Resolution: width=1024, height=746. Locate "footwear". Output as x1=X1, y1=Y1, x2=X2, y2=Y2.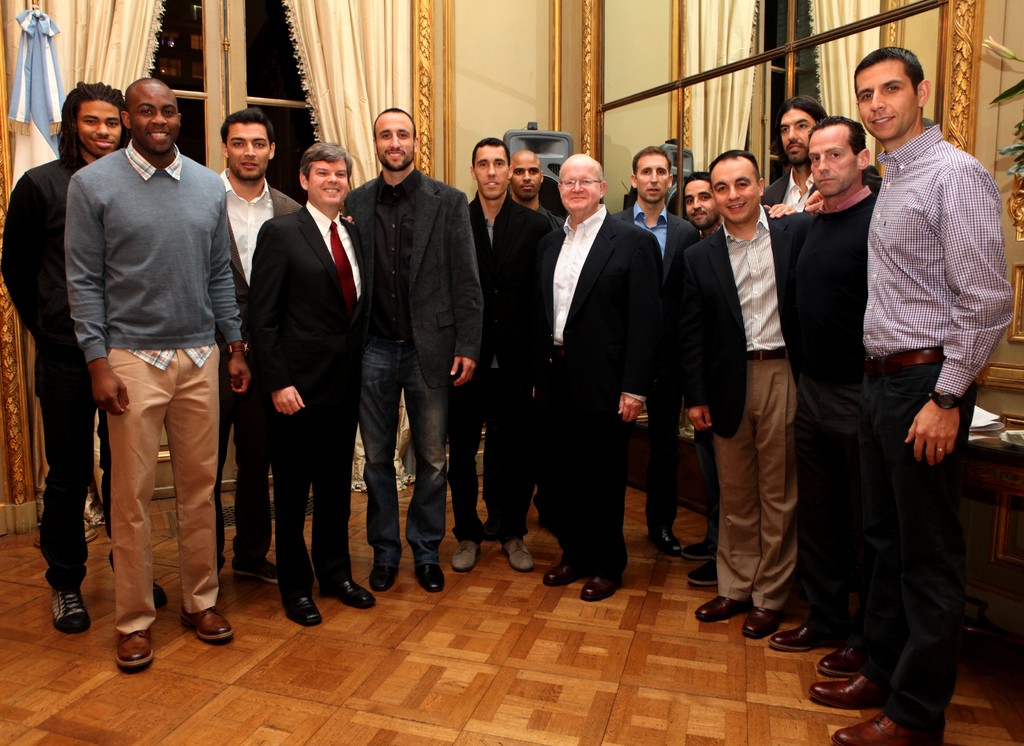
x1=651, y1=519, x2=685, y2=554.
